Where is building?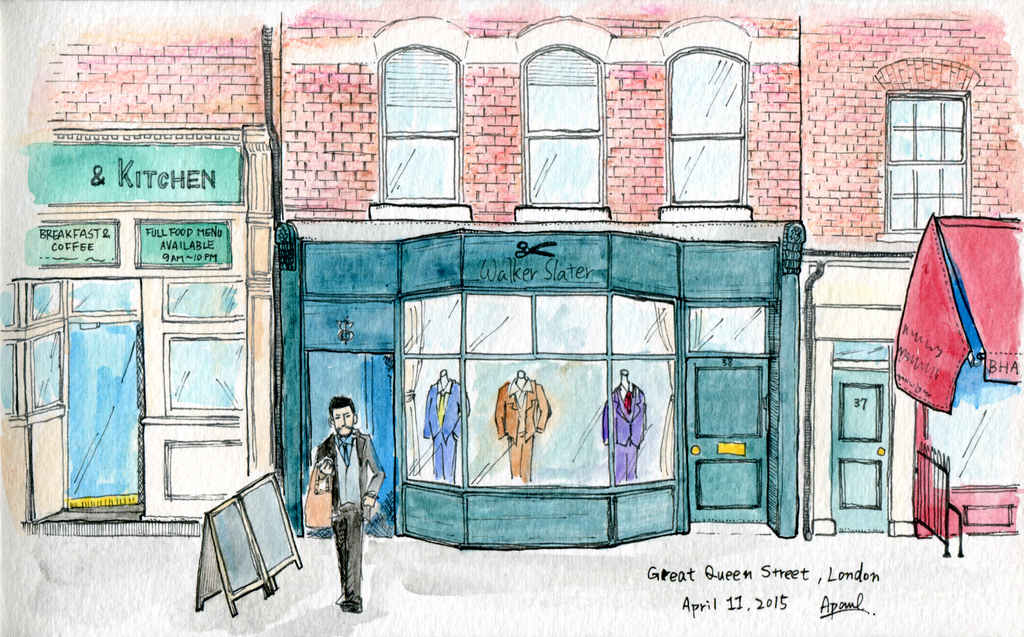
27, 0, 1023, 543.
